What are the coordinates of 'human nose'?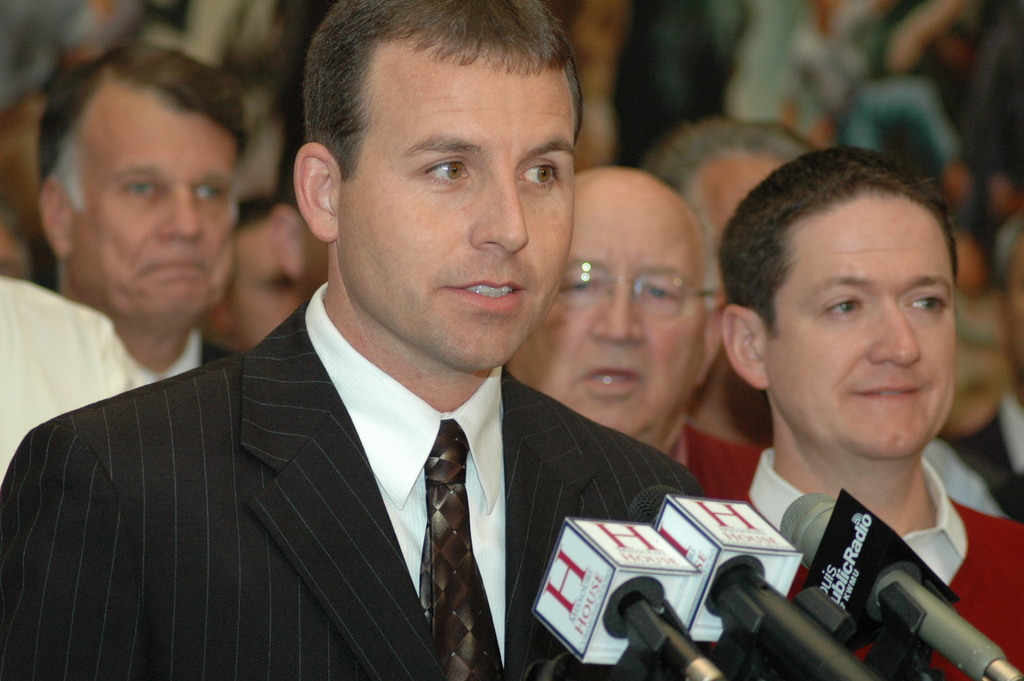
474 167 532 254.
